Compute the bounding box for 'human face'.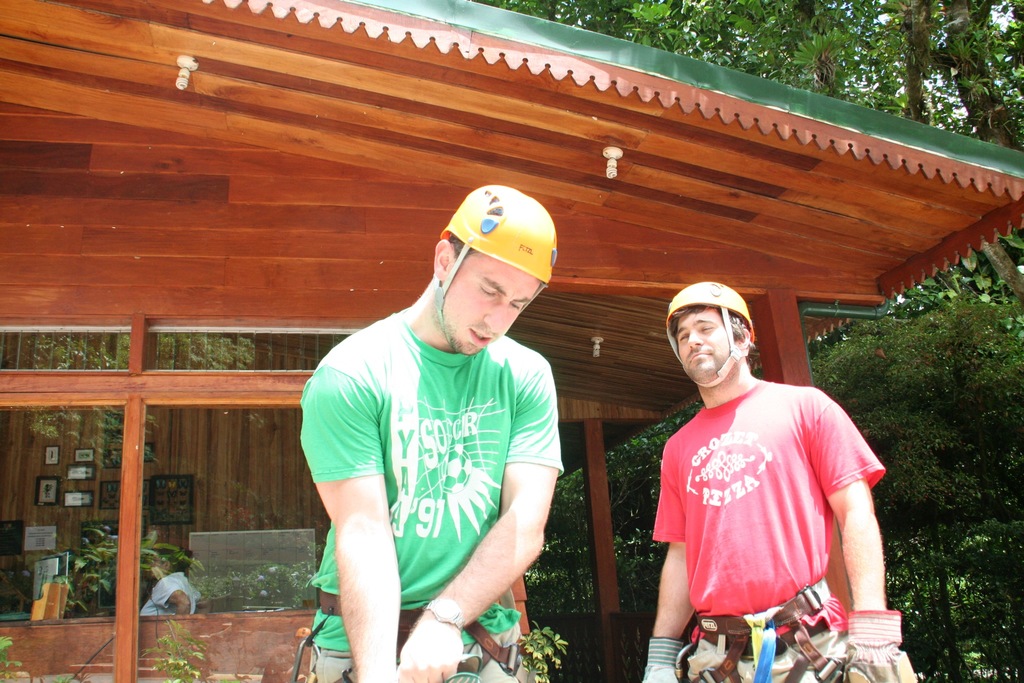
(left=450, top=251, right=544, bottom=356).
